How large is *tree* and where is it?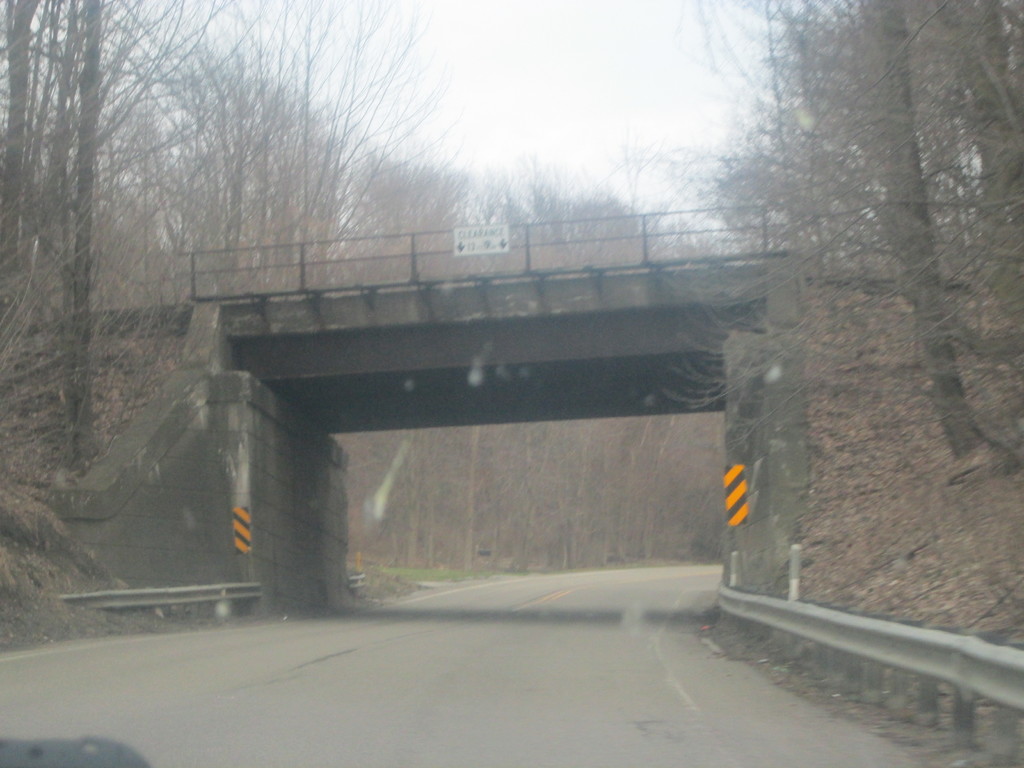
Bounding box: 313, 160, 722, 600.
